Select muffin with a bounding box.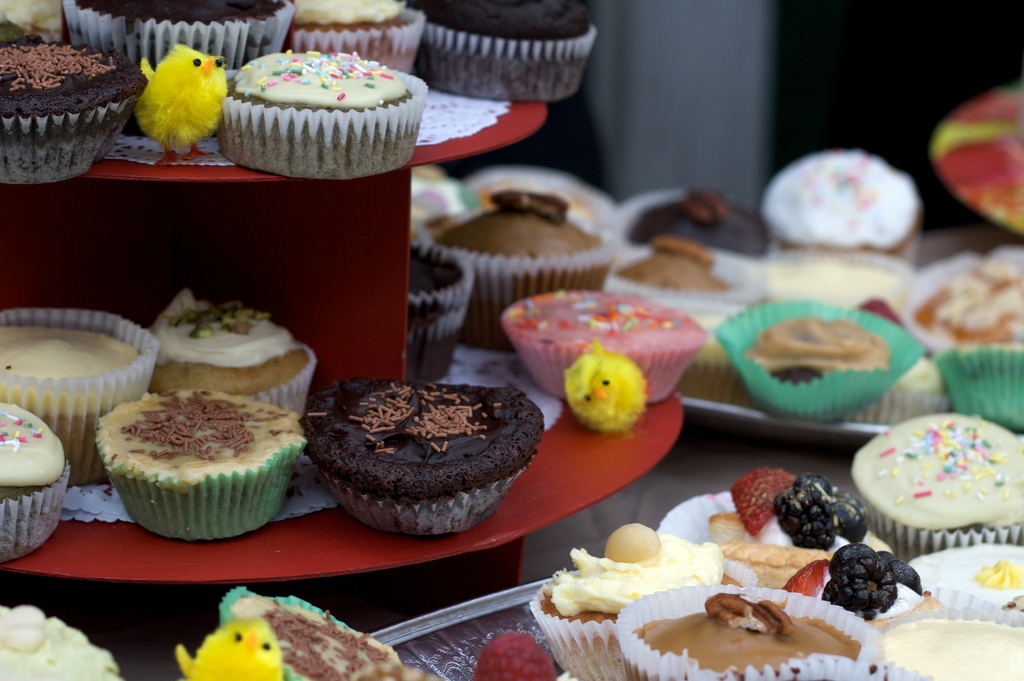
<box>899,246,1023,353</box>.
